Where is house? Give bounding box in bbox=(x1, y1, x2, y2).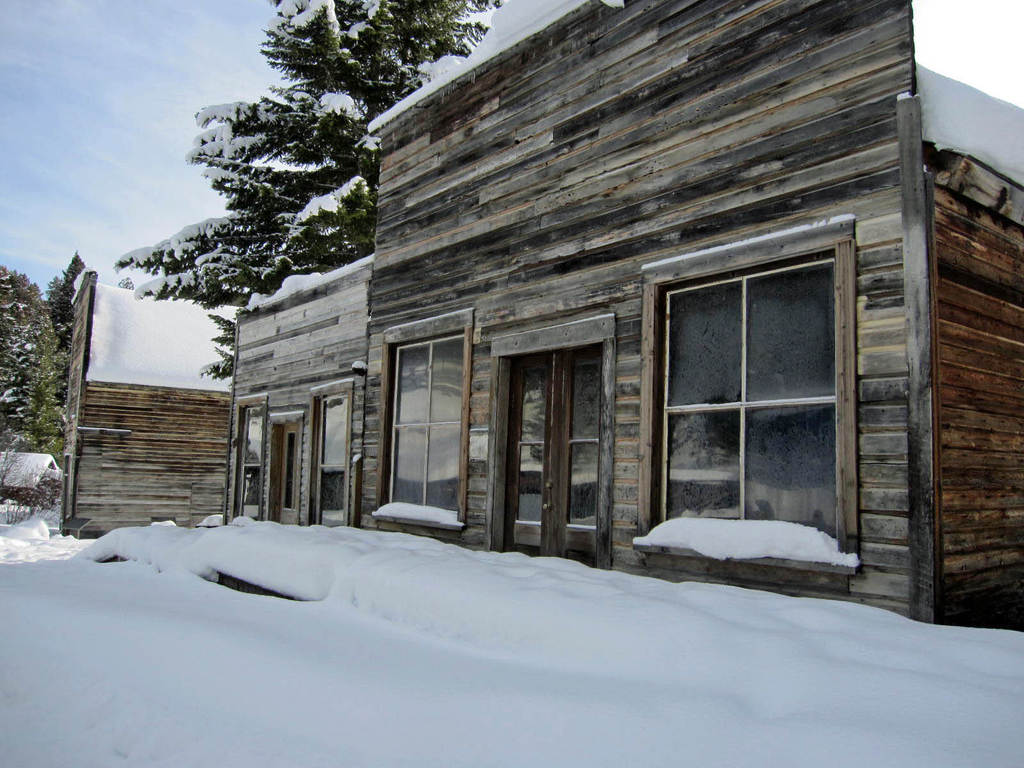
bbox=(52, 276, 241, 539).
